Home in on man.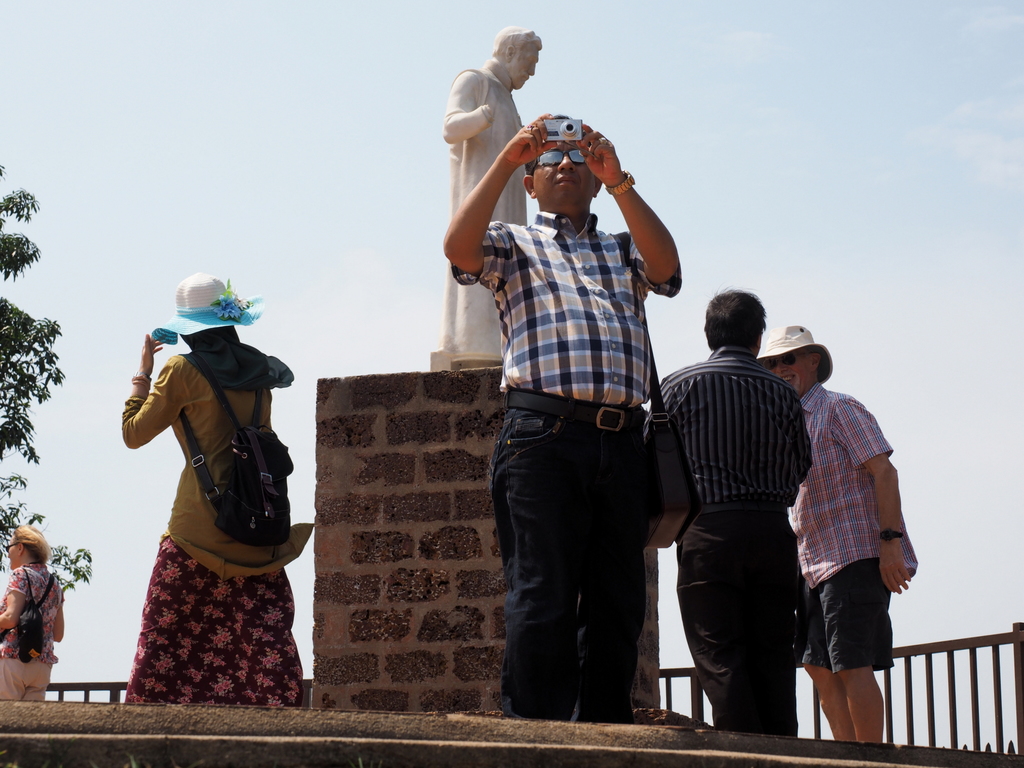
Homed in at <bbox>751, 321, 916, 744</bbox>.
